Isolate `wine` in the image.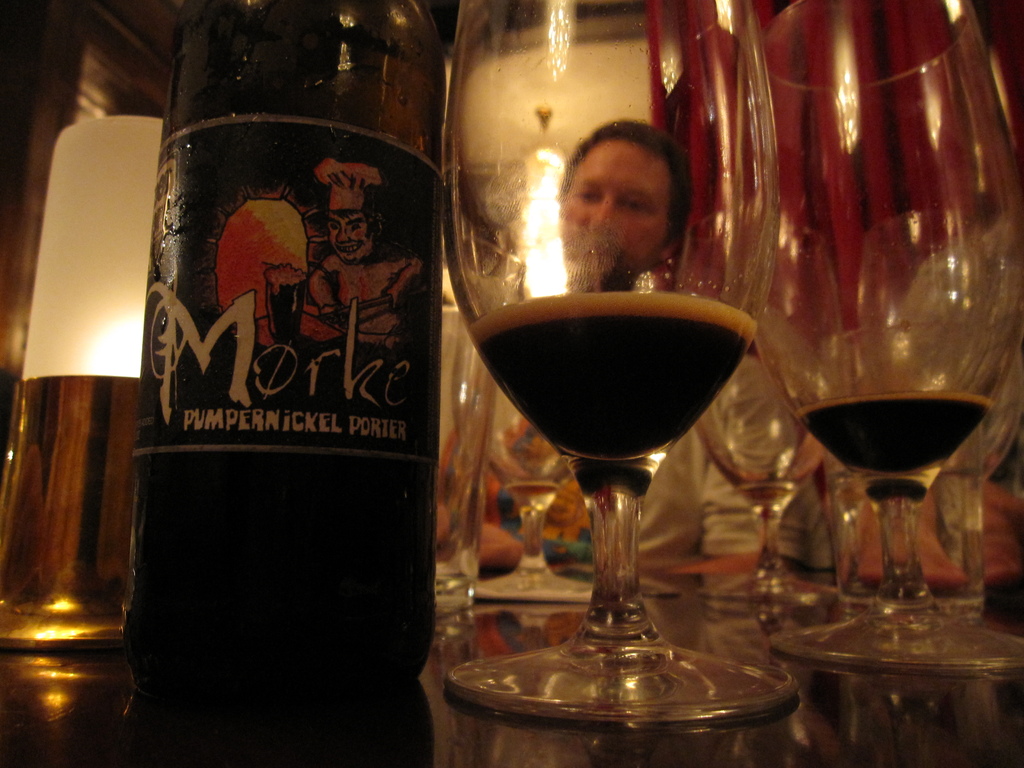
Isolated region: x1=332, y1=28, x2=790, y2=742.
